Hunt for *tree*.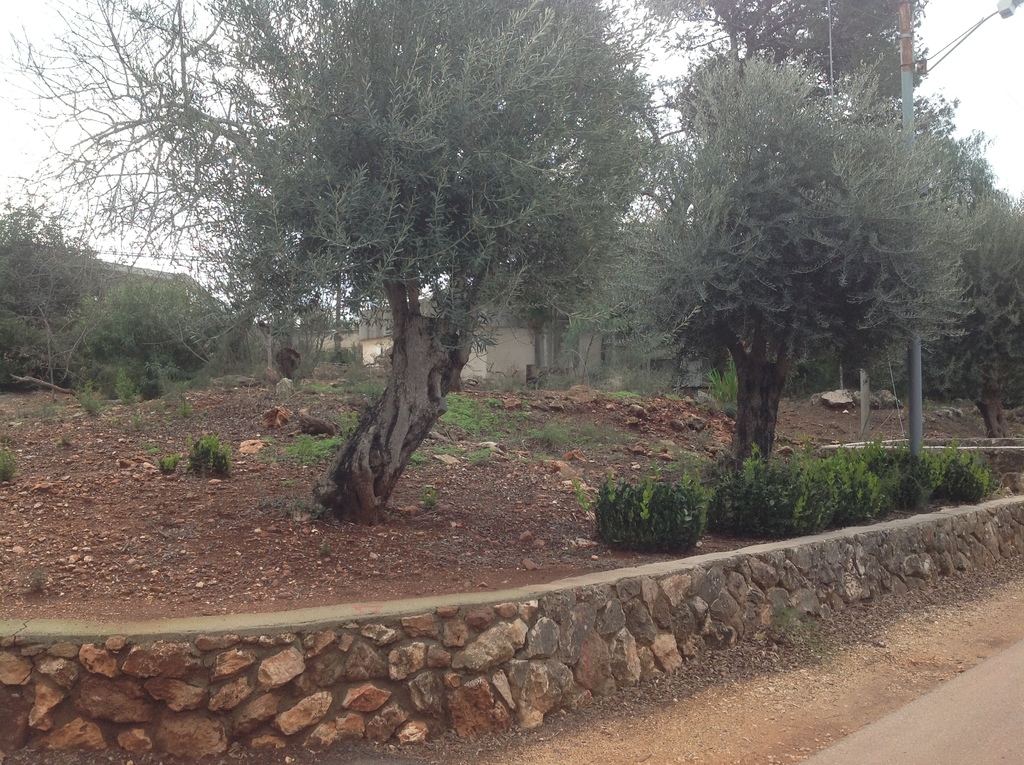
Hunted down at pyautogui.locateOnScreen(300, 293, 380, 335).
